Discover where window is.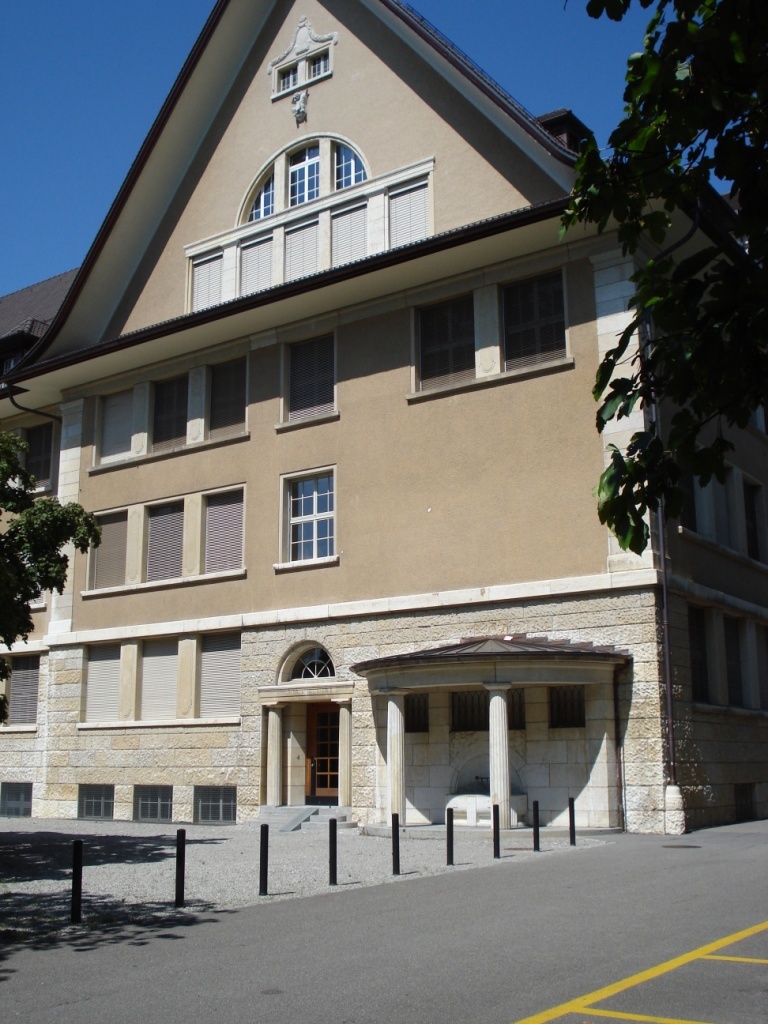
Discovered at [x1=416, y1=296, x2=478, y2=399].
